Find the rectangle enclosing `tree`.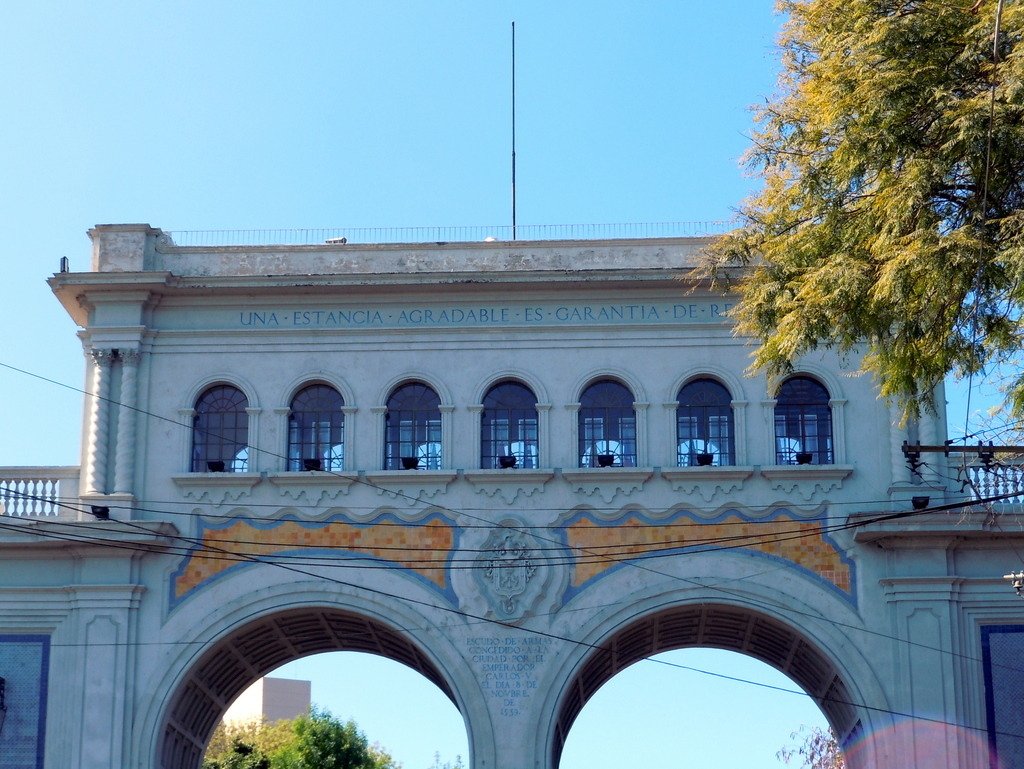
(left=687, top=4, right=1023, bottom=438).
